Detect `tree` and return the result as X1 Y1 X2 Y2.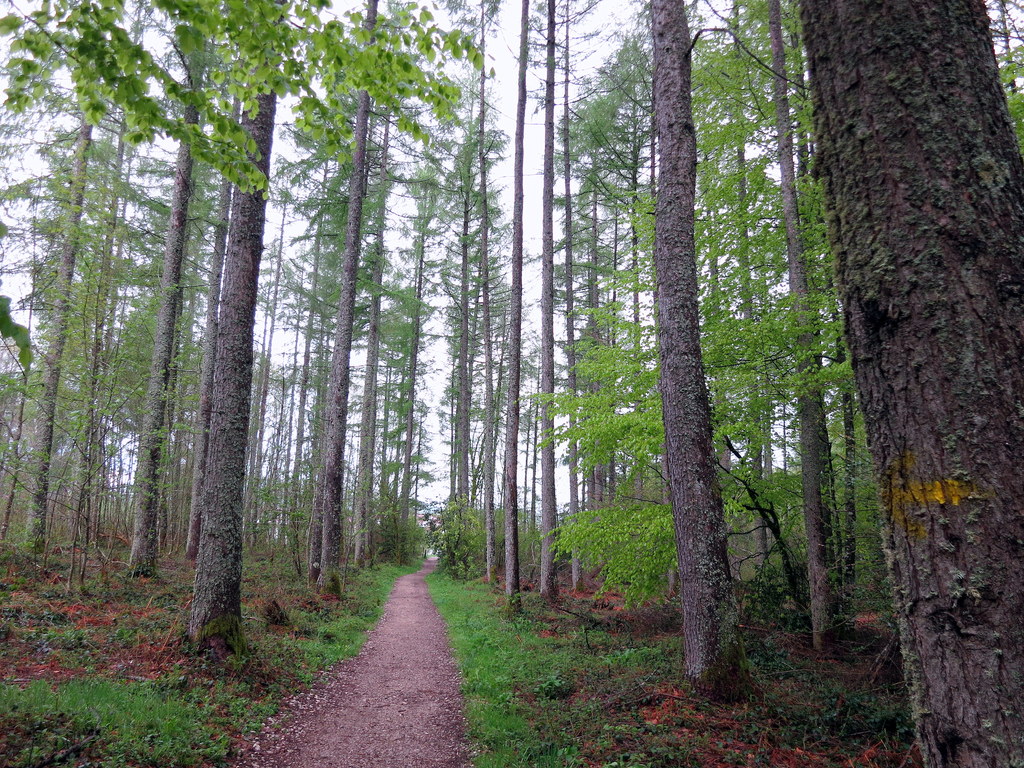
543 59 616 504.
